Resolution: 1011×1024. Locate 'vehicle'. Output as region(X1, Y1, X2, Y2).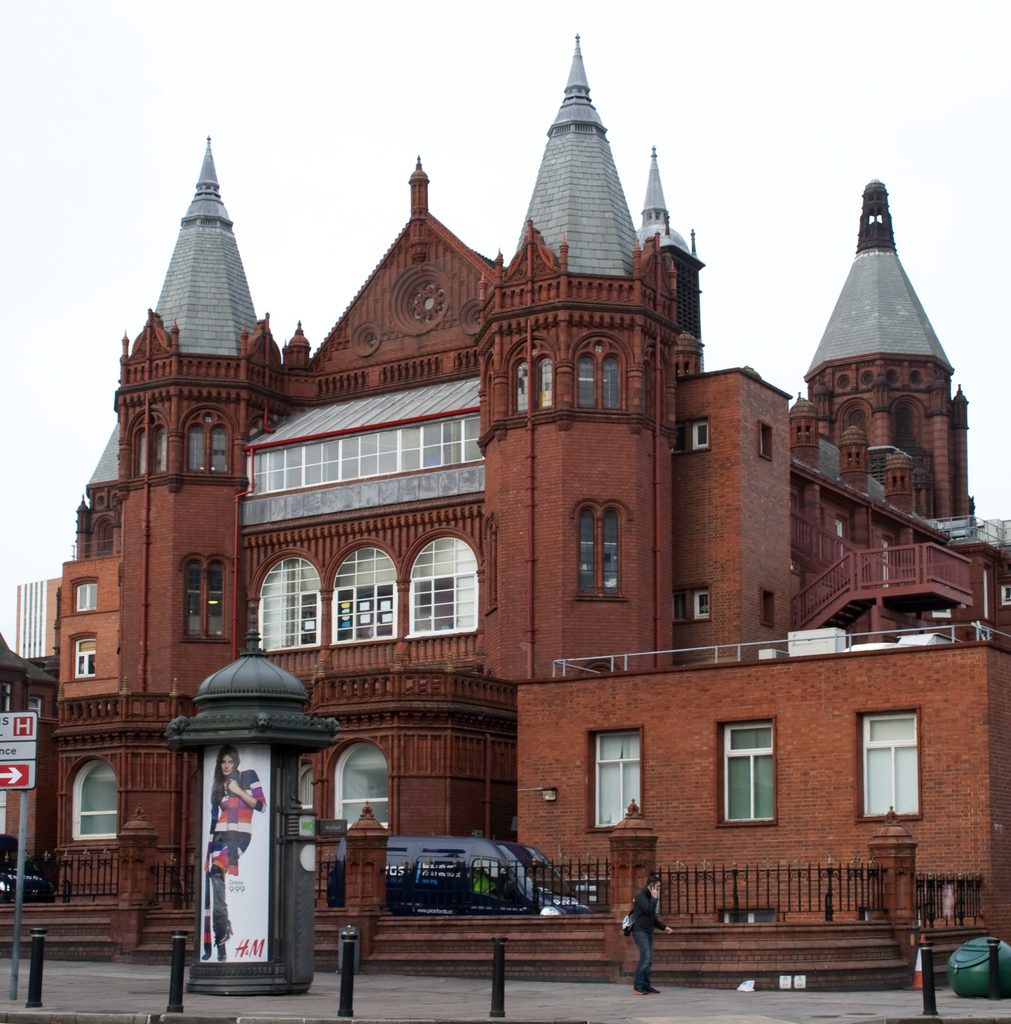
region(0, 838, 59, 898).
